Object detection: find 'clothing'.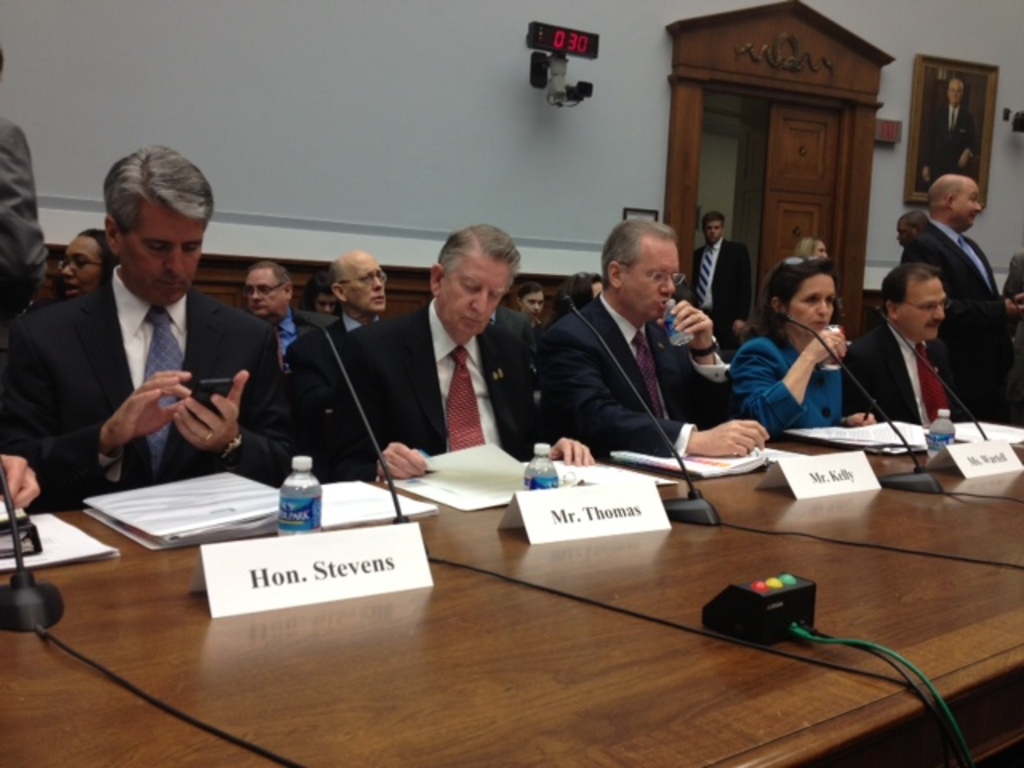
crop(258, 302, 318, 349).
